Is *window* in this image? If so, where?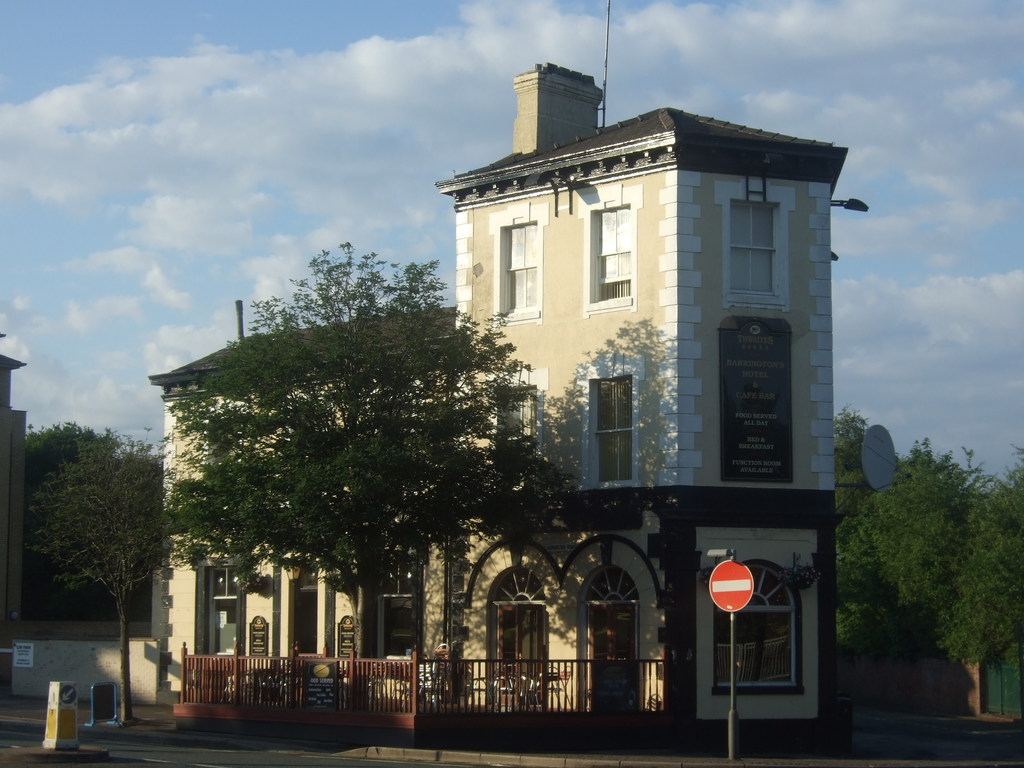
Yes, at {"x1": 570, "y1": 378, "x2": 645, "y2": 497}.
